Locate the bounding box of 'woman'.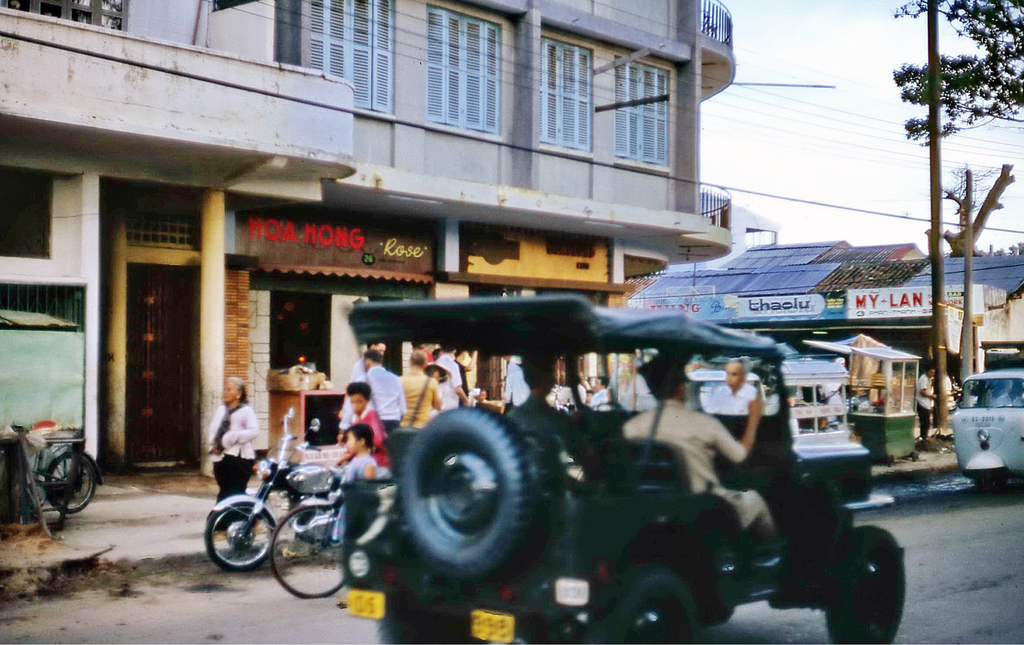
Bounding box: left=202, top=379, right=262, bottom=523.
